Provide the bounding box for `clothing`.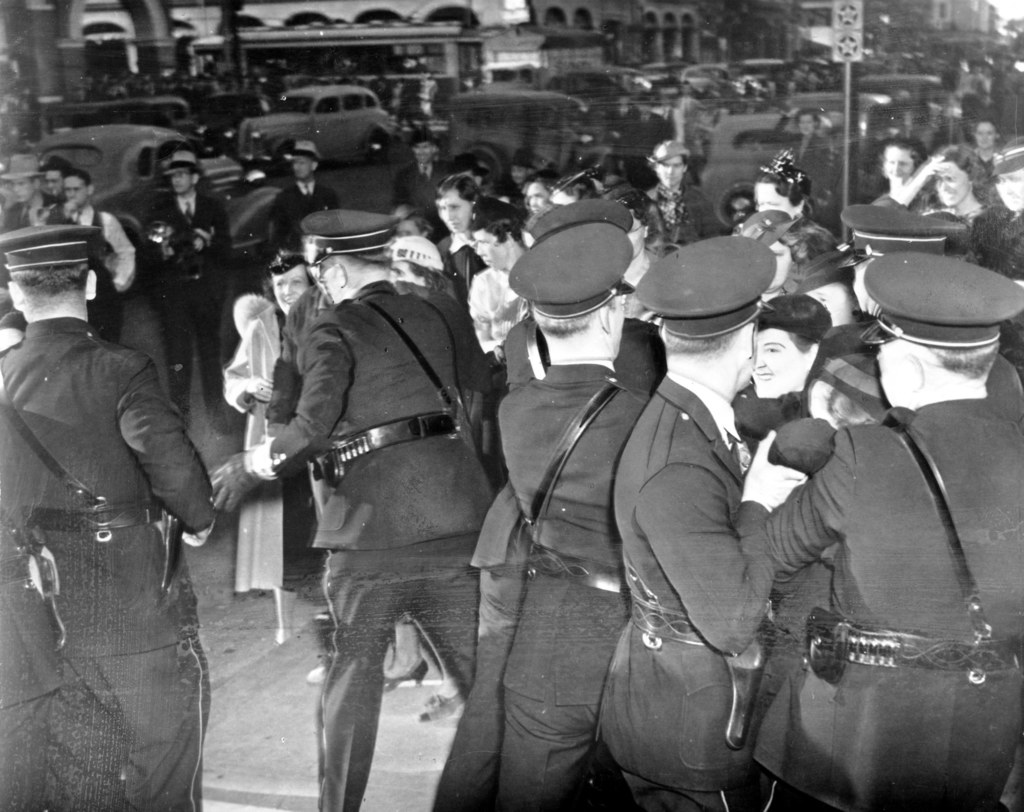
[201,307,298,599].
